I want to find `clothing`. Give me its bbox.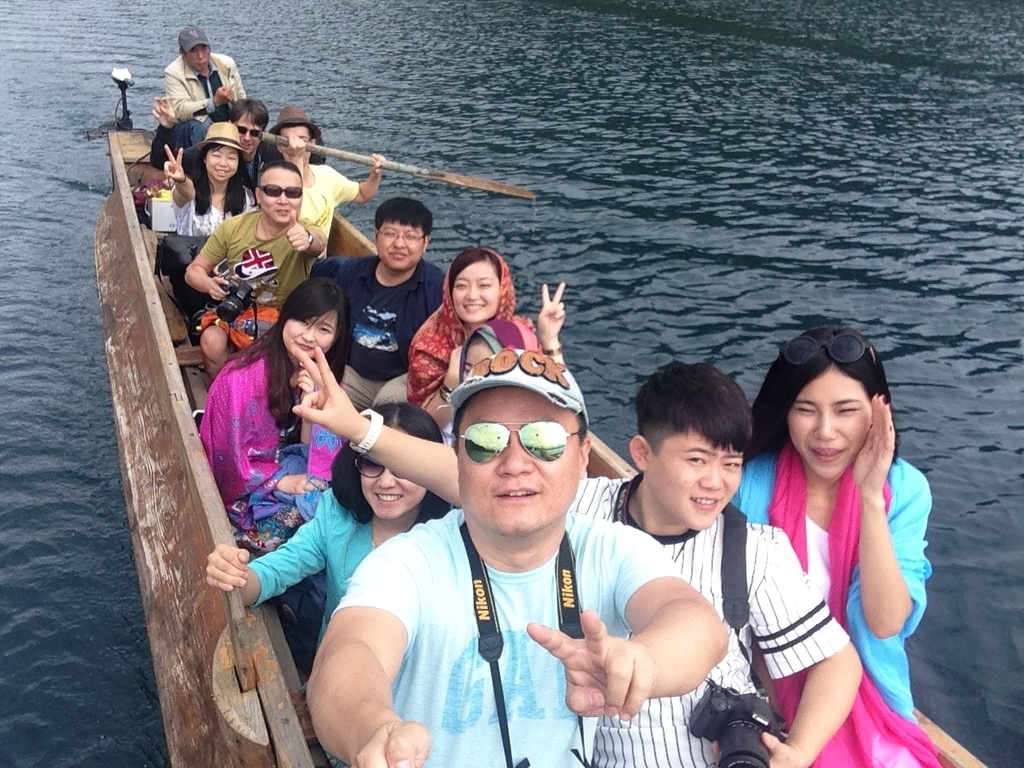
rect(294, 158, 358, 275).
